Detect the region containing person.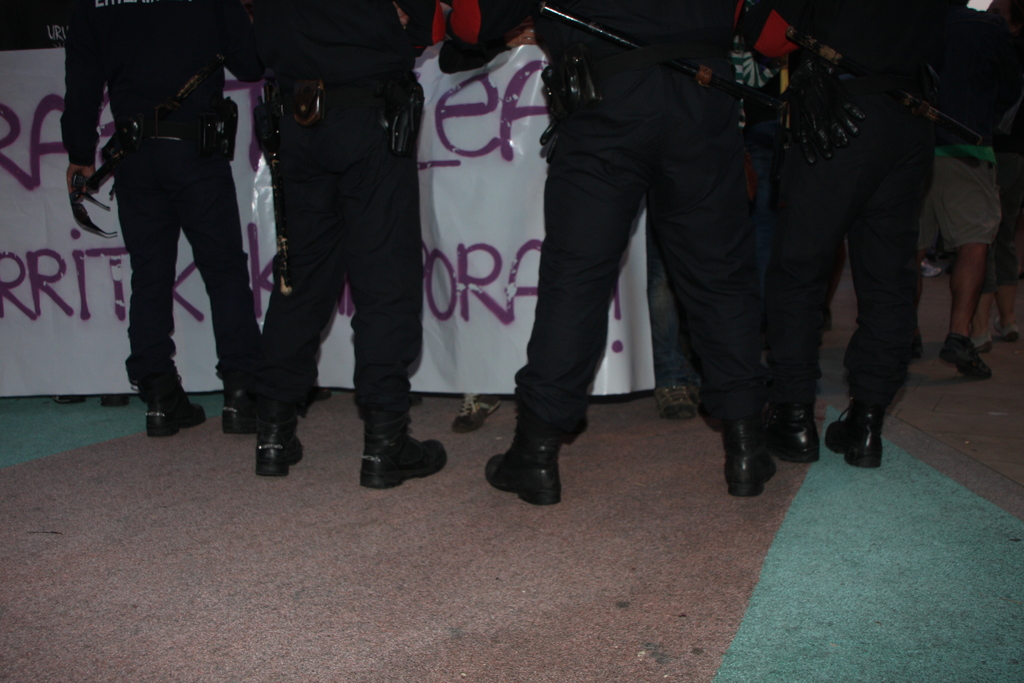
bbox=(242, 0, 458, 487).
